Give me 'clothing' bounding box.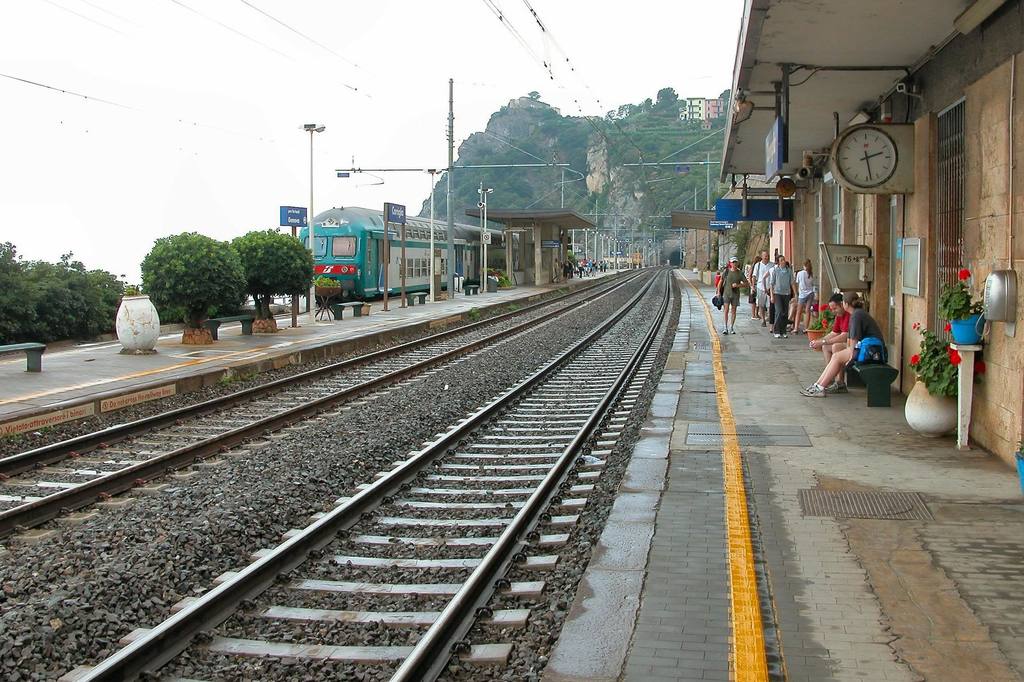
850:306:890:367.
